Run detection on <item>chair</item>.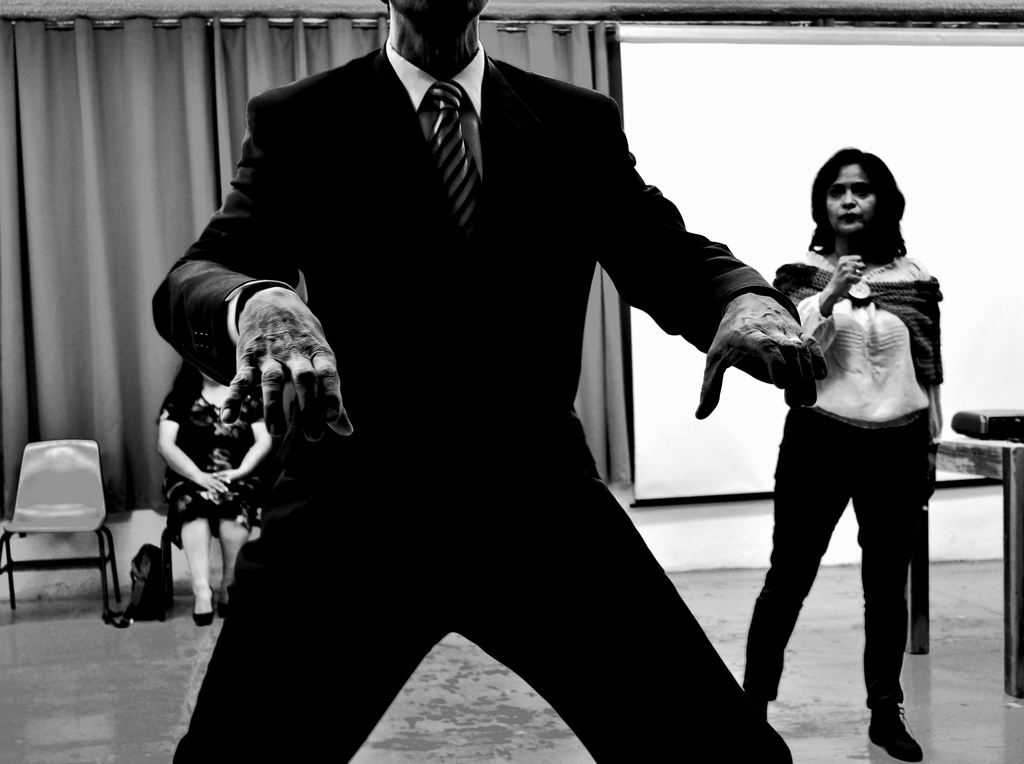
Result: [x1=159, y1=490, x2=271, y2=620].
